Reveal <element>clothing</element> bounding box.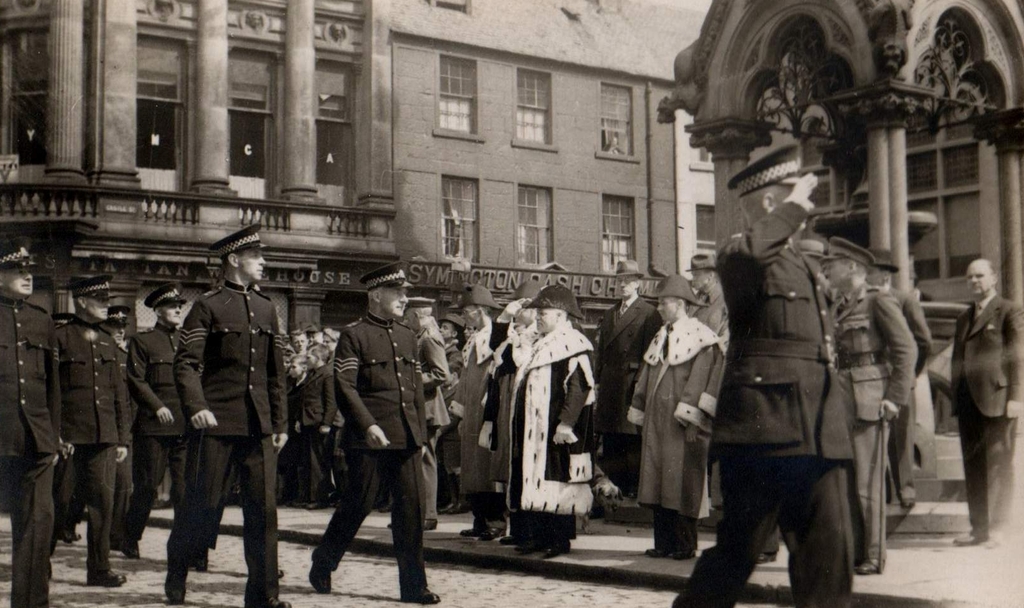
Revealed: pyautogui.locateOnScreen(309, 350, 334, 504).
